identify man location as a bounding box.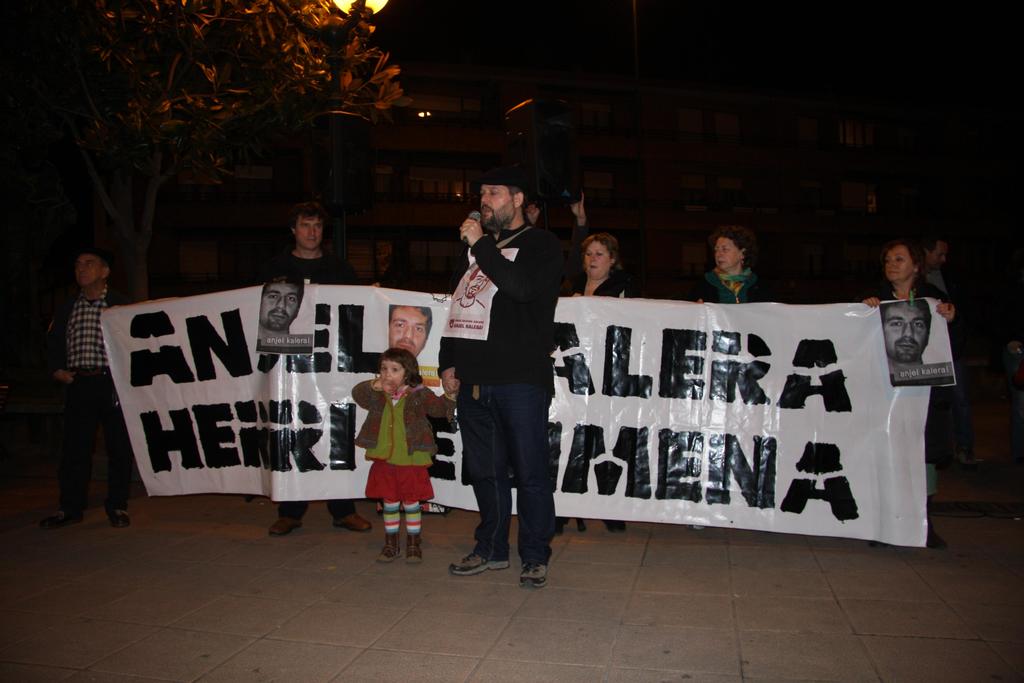
detection(36, 248, 138, 531).
